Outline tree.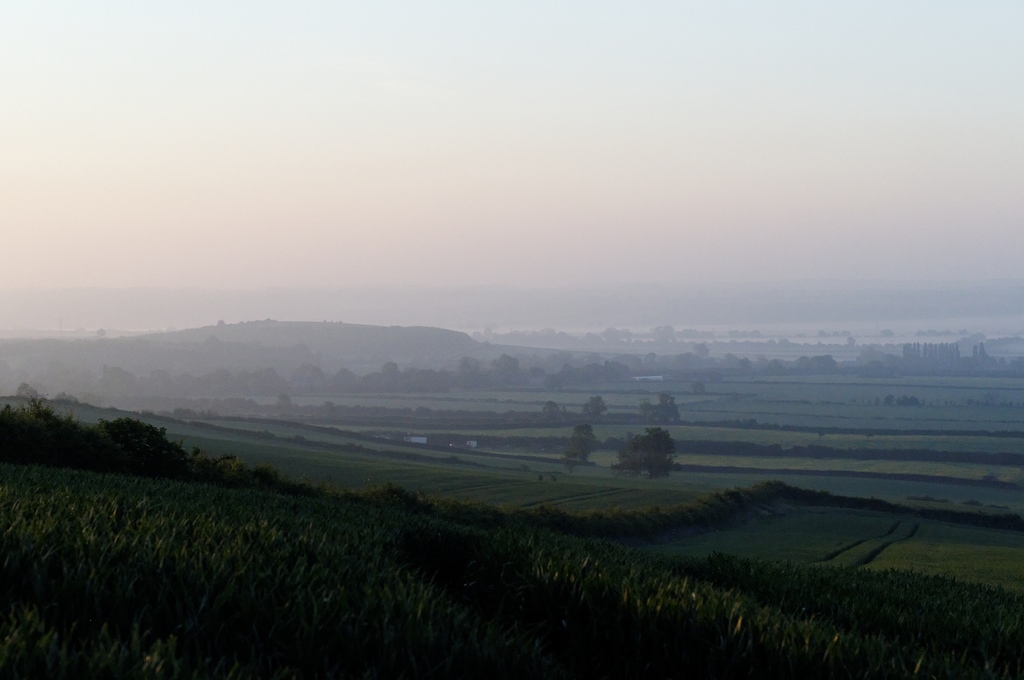
Outline: Rect(580, 391, 607, 419).
